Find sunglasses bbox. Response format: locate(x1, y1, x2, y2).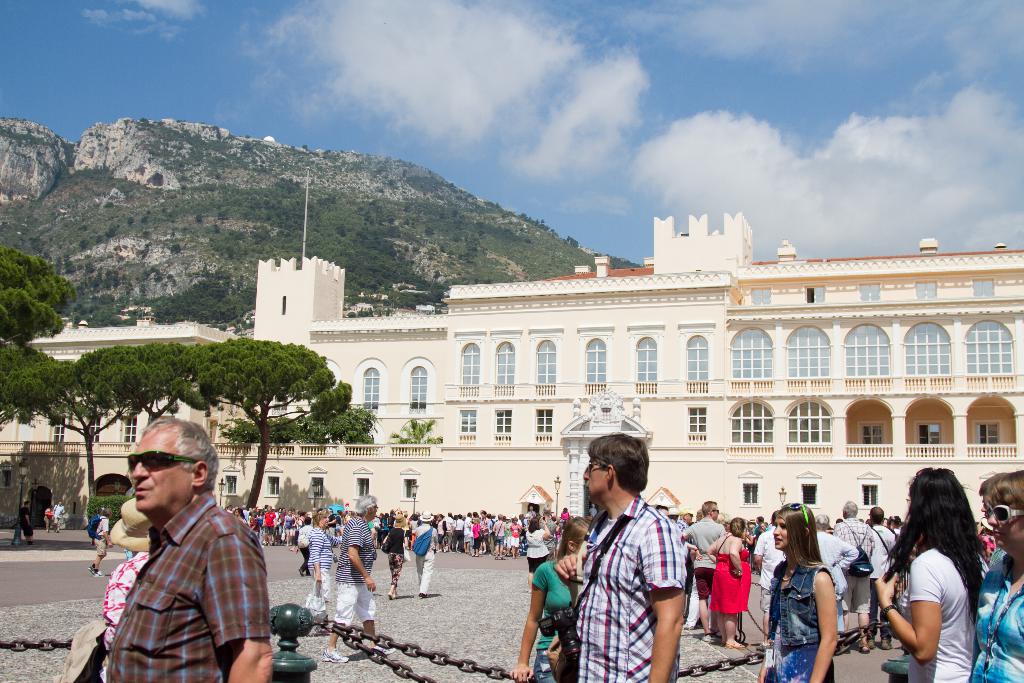
locate(783, 502, 808, 530).
